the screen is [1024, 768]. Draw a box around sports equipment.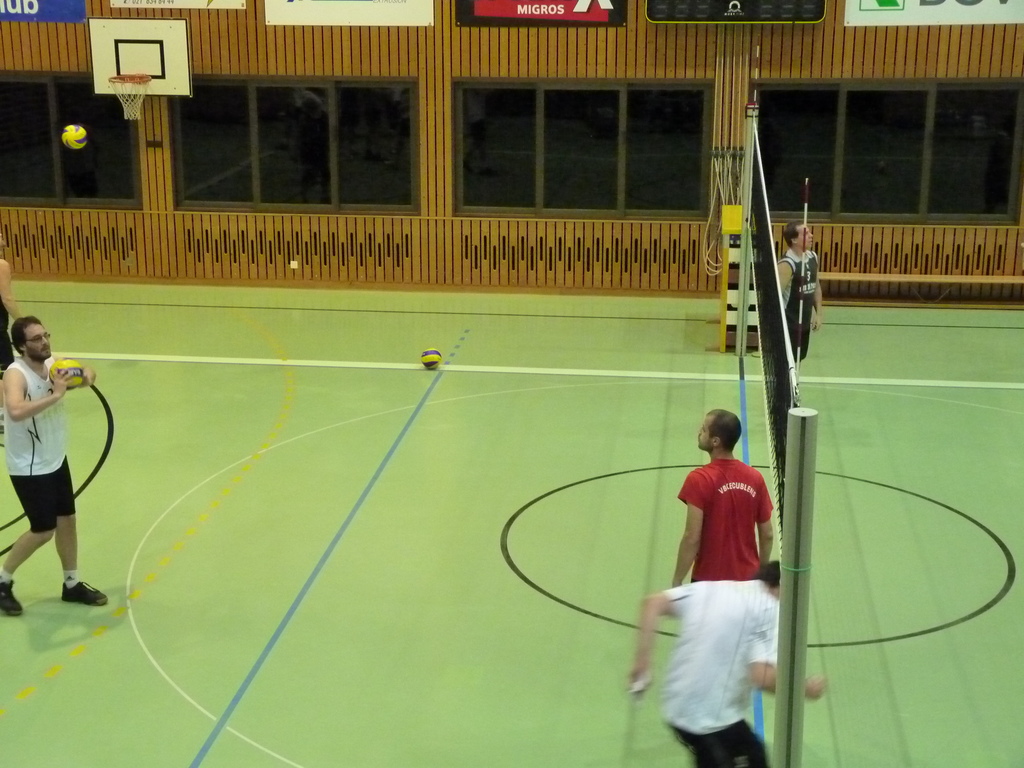
(0,574,28,616).
